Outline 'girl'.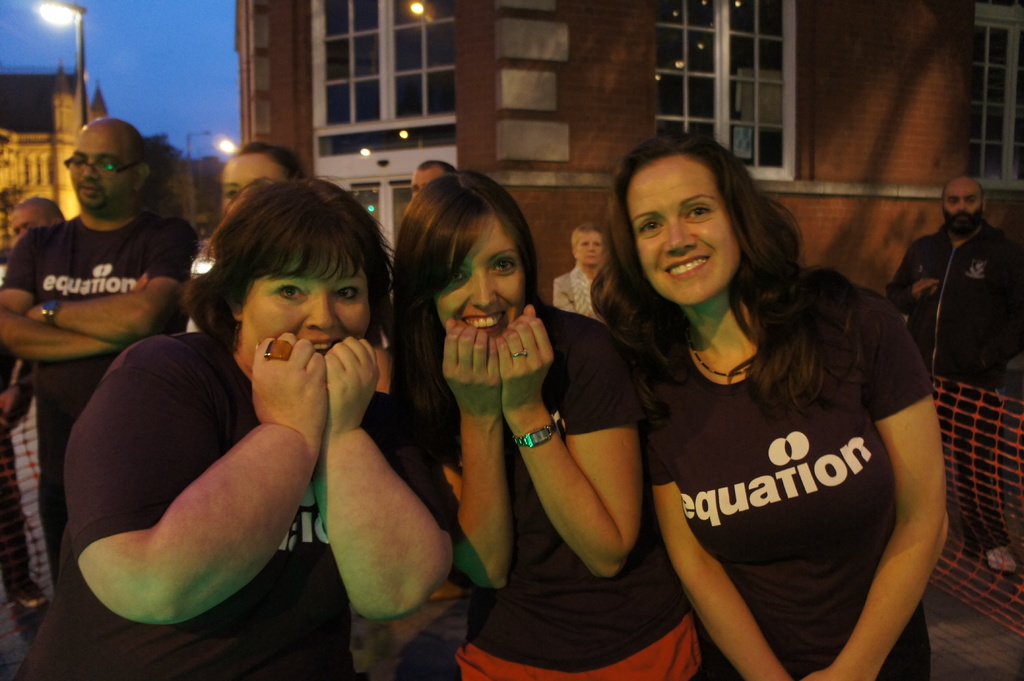
Outline: region(591, 134, 957, 680).
